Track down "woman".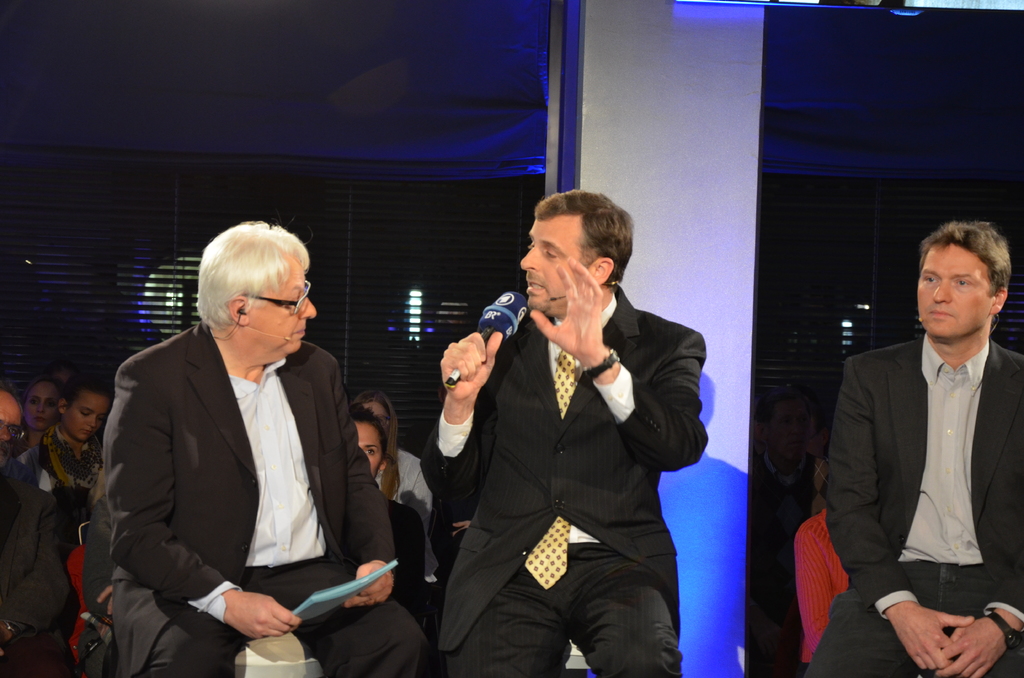
Tracked to (x1=348, y1=404, x2=429, y2=615).
